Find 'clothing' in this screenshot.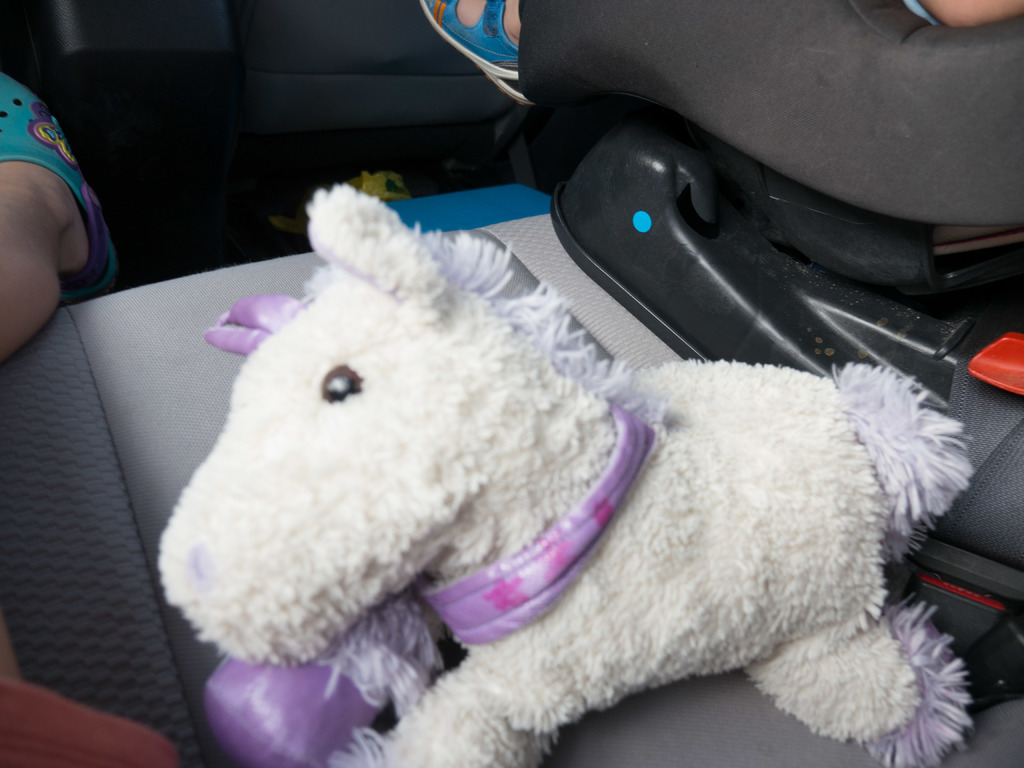
The bounding box for 'clothing' is detection(521, 0, 1023, 224).
